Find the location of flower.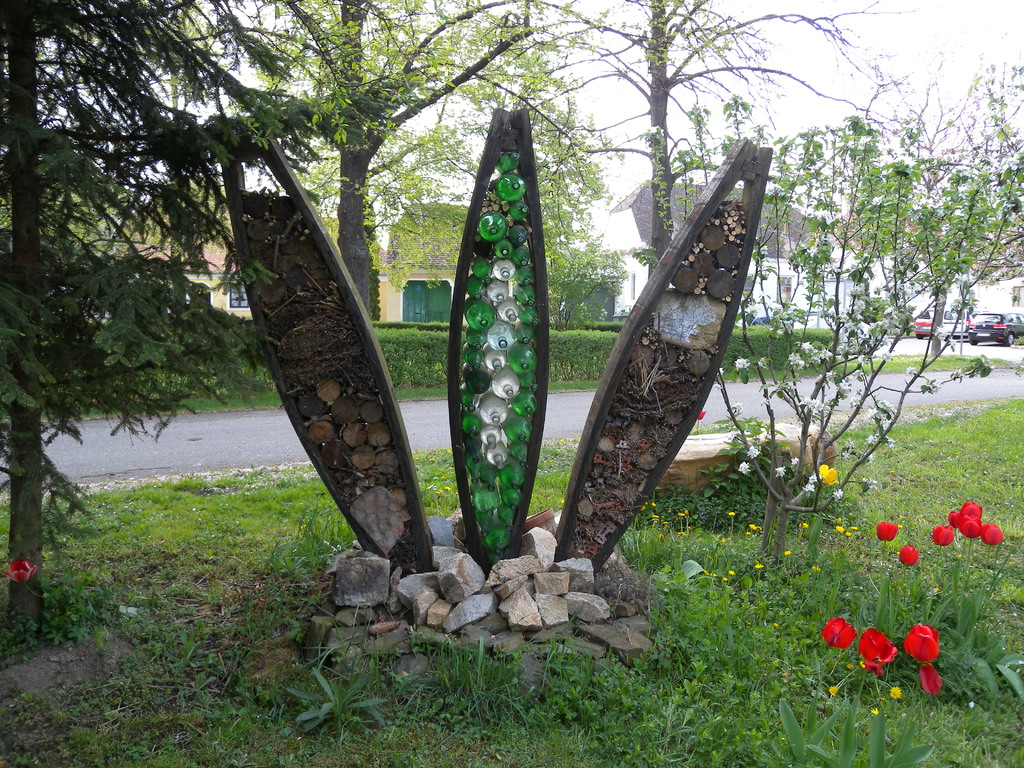
Location: region(832, 488, 844, 502).
